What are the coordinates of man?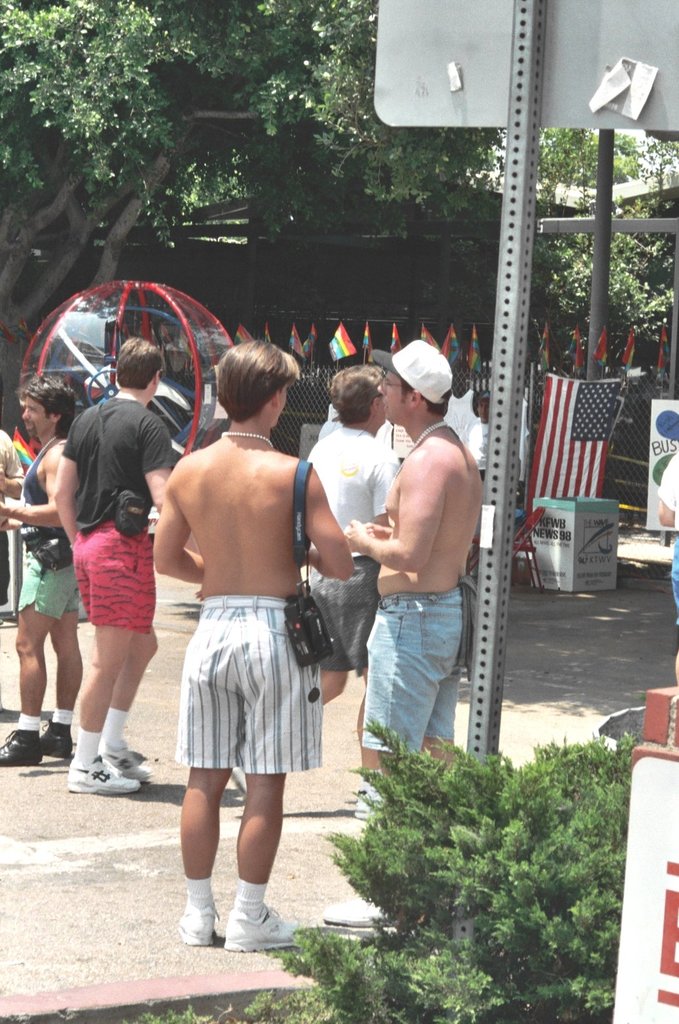
region(48, 329, 174, 796).
